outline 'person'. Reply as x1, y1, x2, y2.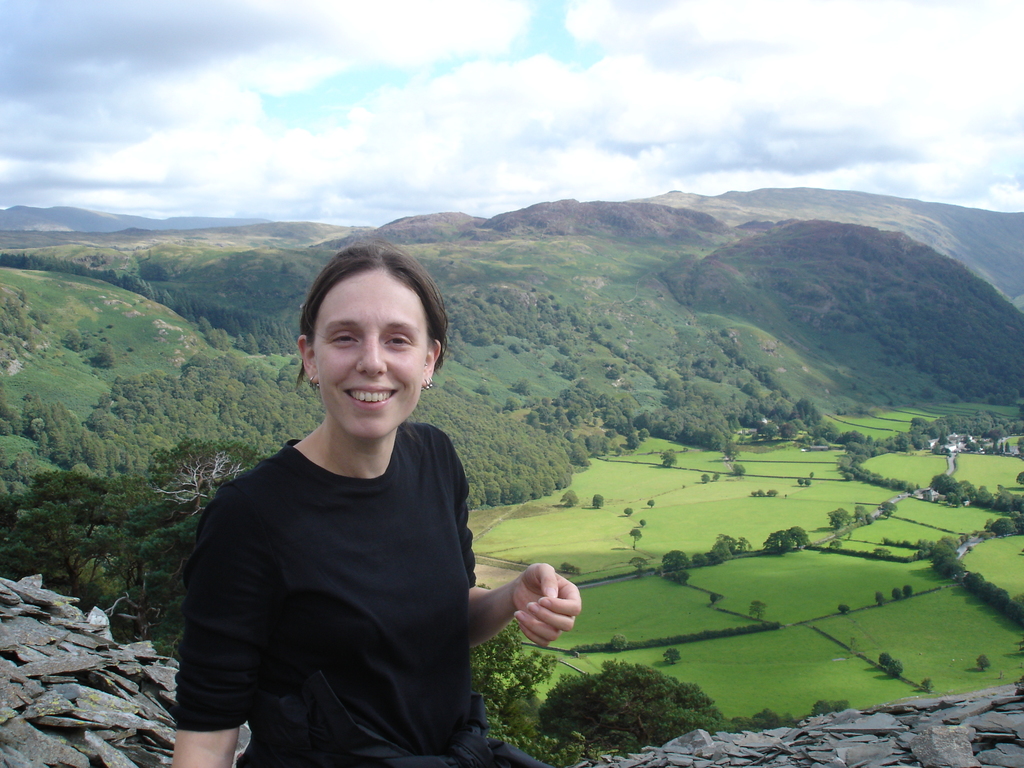
173, 244, 581, 767.
